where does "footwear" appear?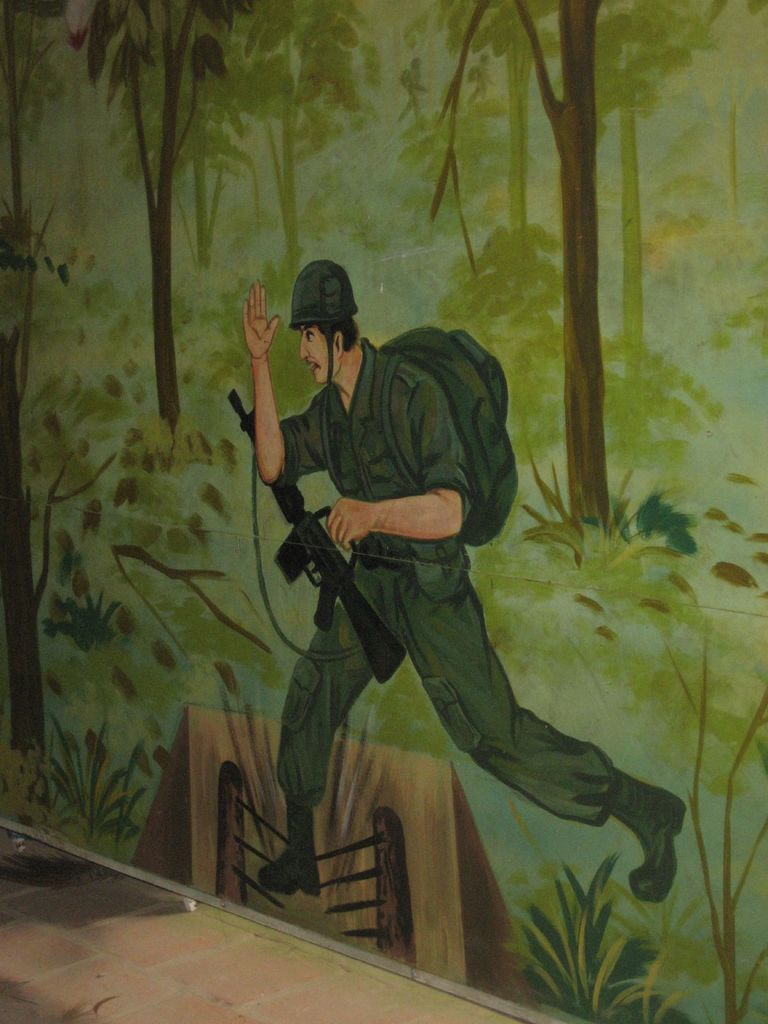
Appears at {"x1": 256, "y1": 800, "x2": 321, "y2": 893}.
